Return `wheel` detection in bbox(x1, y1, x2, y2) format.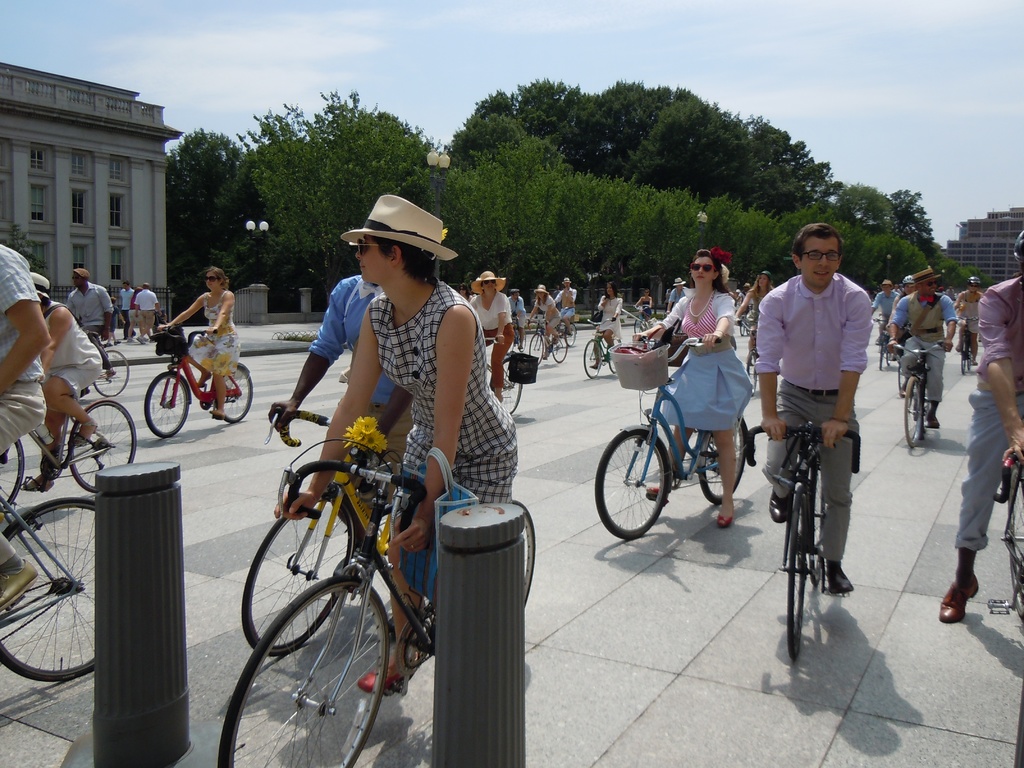
bbox(582, 339, 603, 380).
